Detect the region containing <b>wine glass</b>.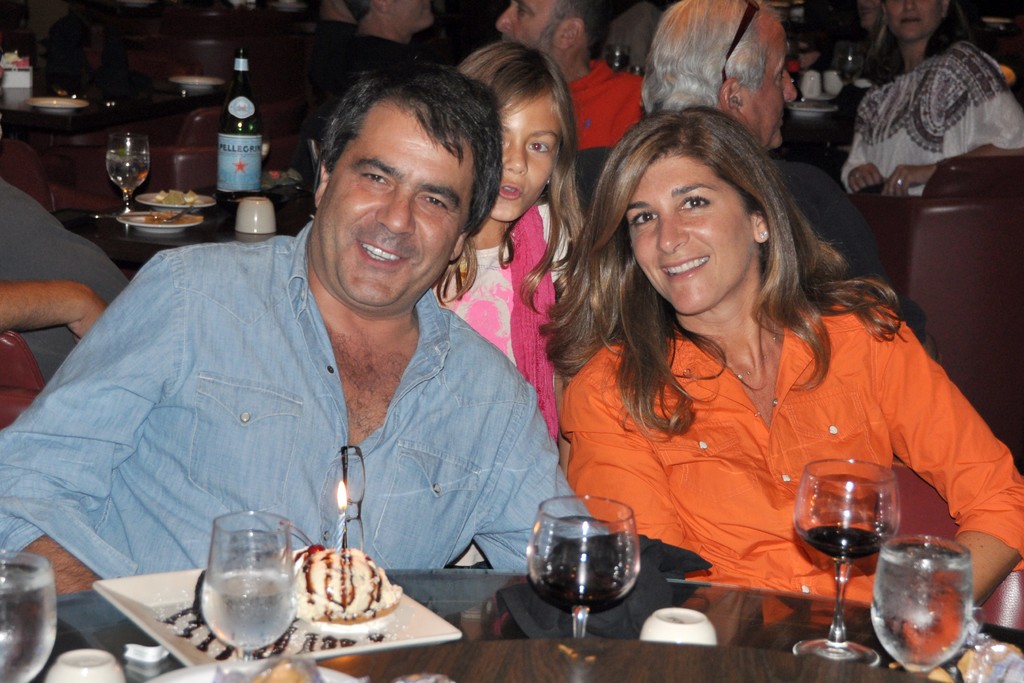
<region>526, 497, 643, 636</region>.
